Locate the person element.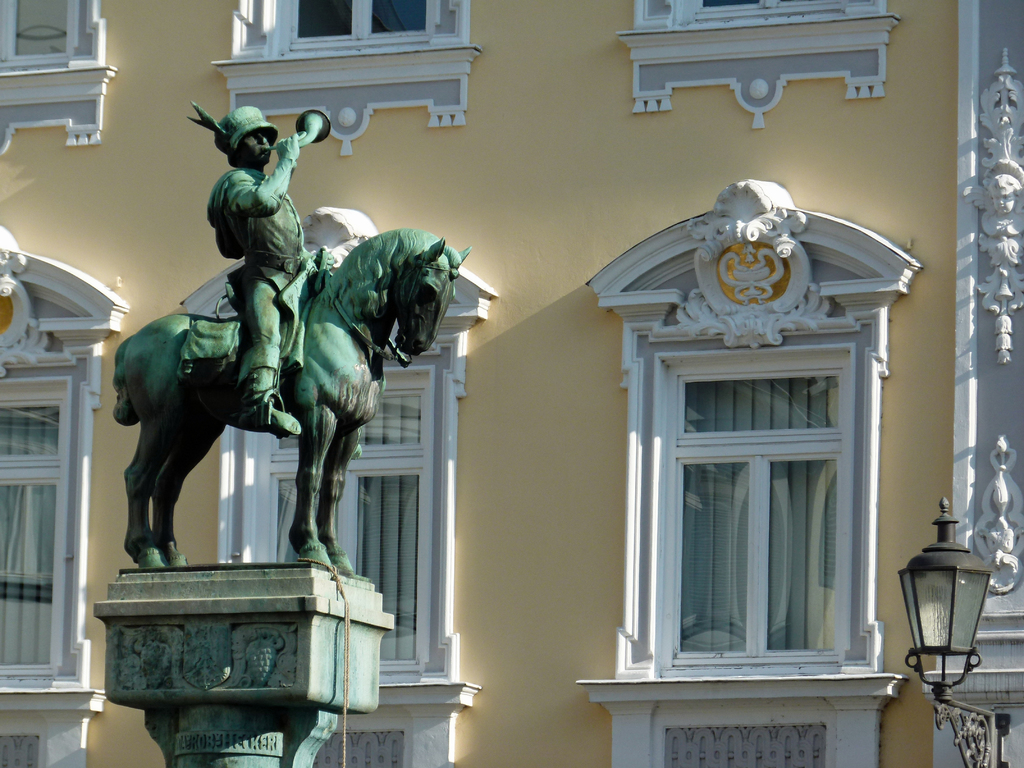
Element bbox: (x1=204, y1=105, x2=301, y2=424).
